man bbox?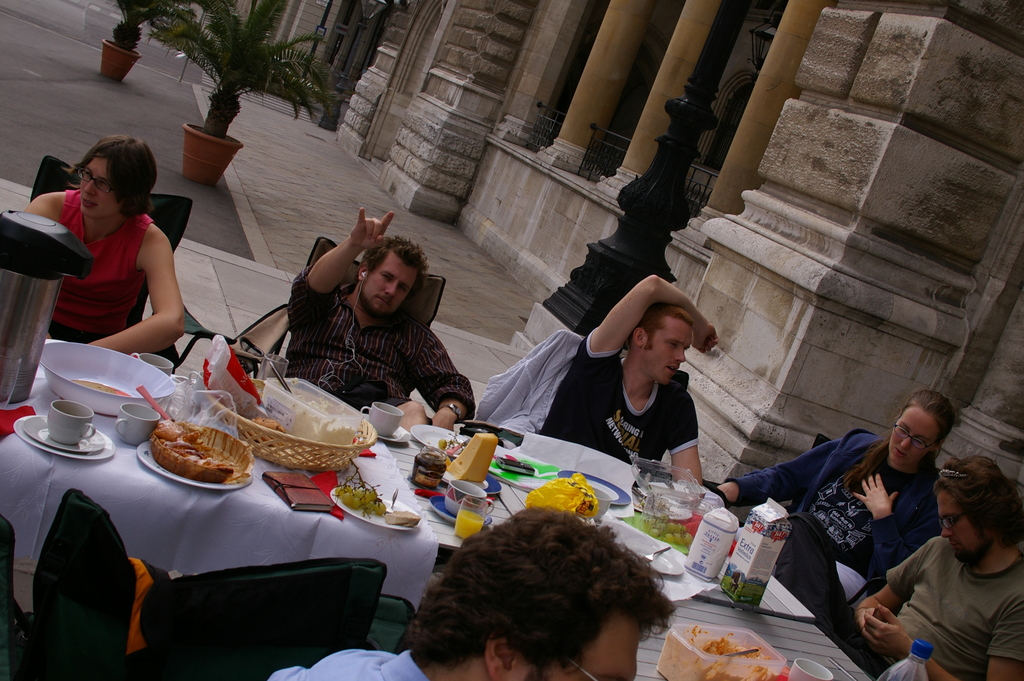
286/209/477/432
